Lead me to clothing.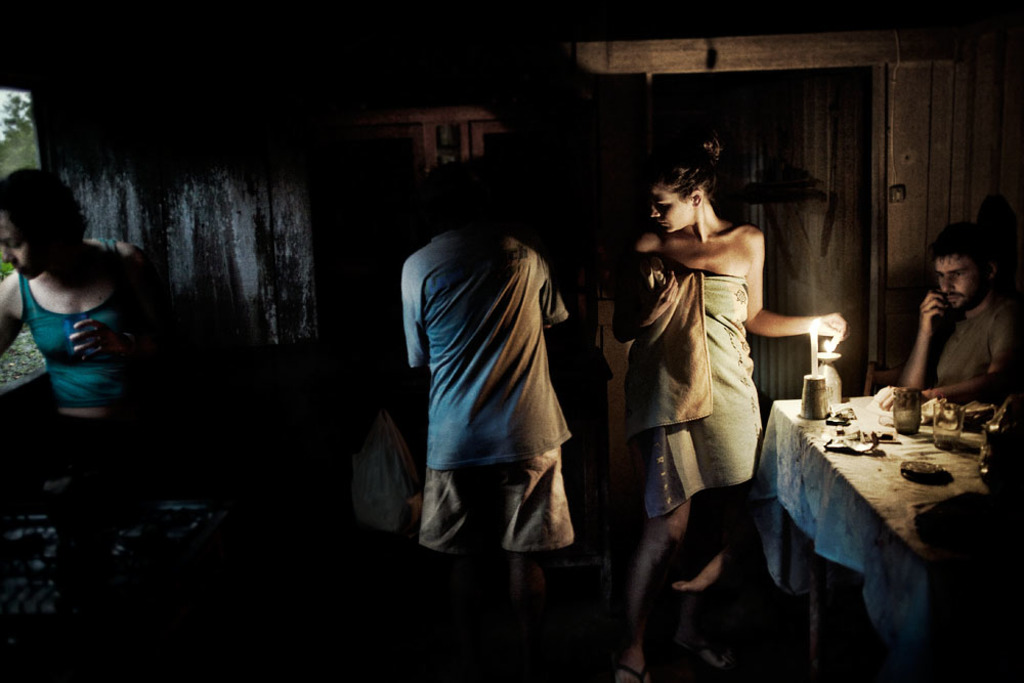
Lead to bbox=[383, 197, 596, 568].
